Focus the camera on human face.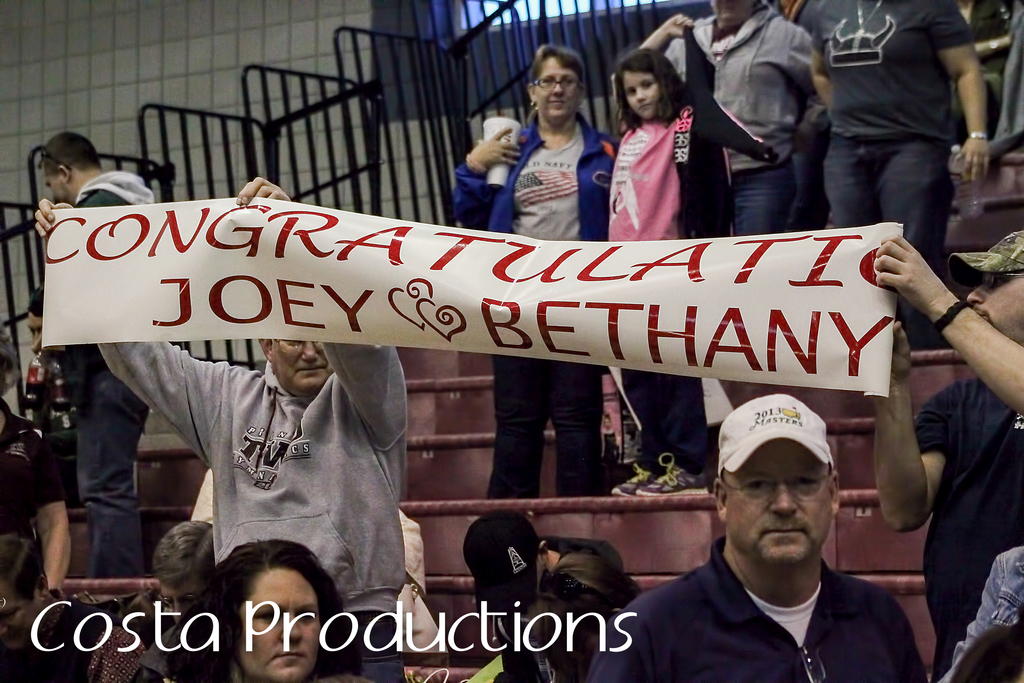
Focus region: [x1=960, y1=265, x2=1023, y2=349].
